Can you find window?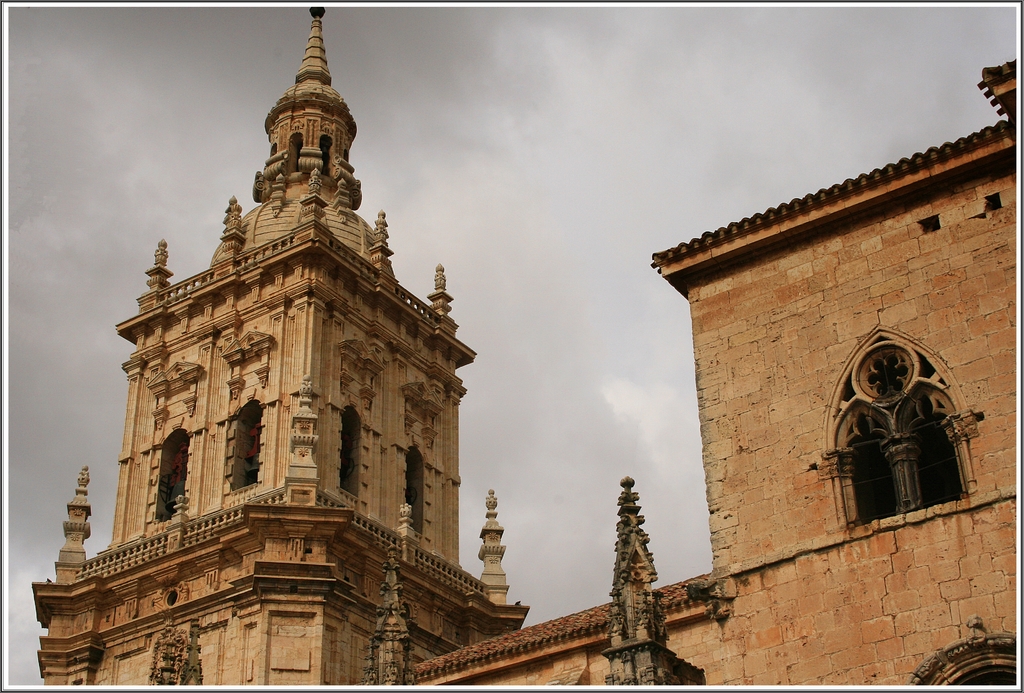
Yes, bounding box: detection(843, 320, 974, 524).
